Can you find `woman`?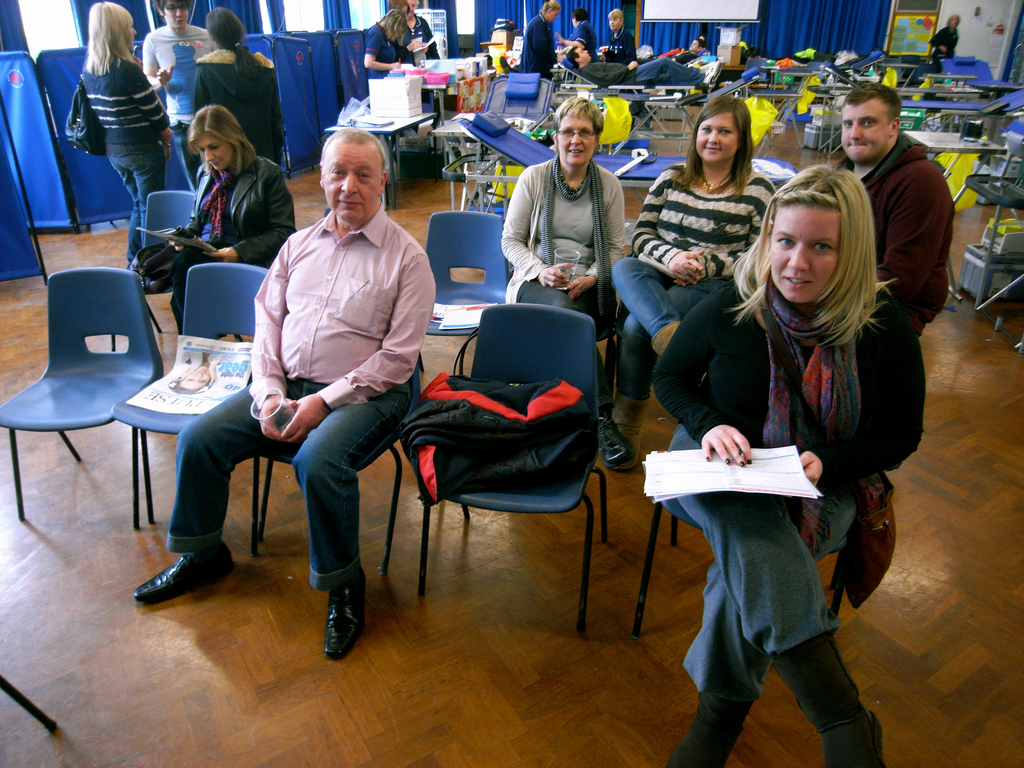
Yes, bounding box: (x1=502, y1=95, x2=645, y2=472).
